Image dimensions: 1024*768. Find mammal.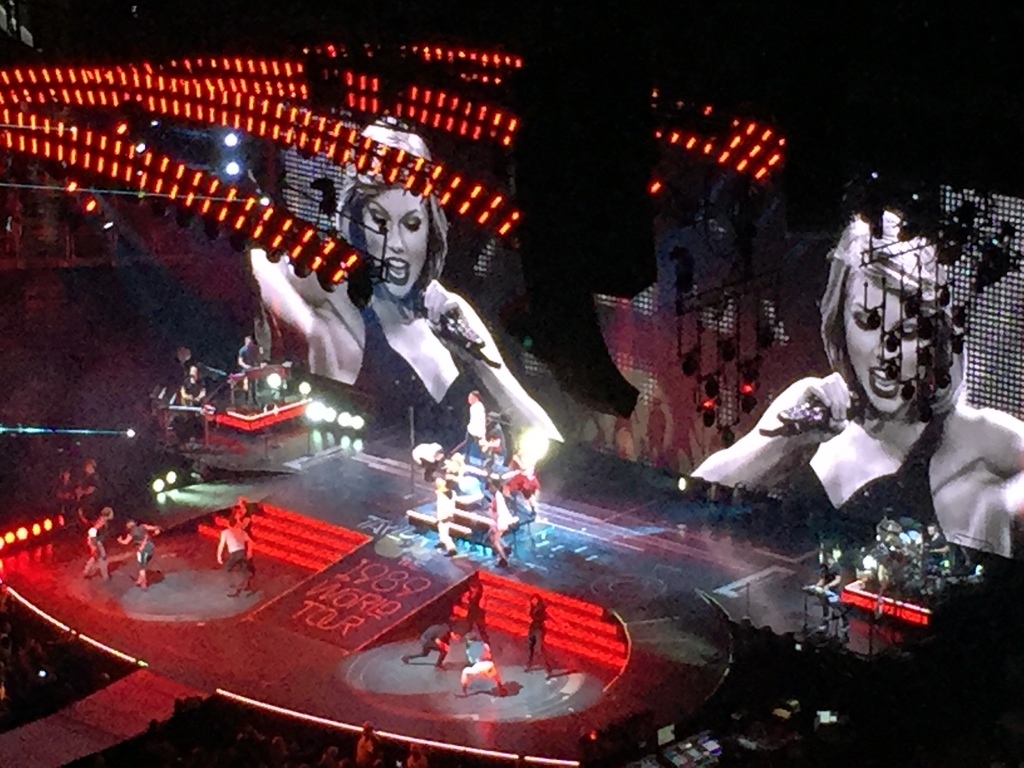
x1=459, y1=625, x2=511, y2=698.
